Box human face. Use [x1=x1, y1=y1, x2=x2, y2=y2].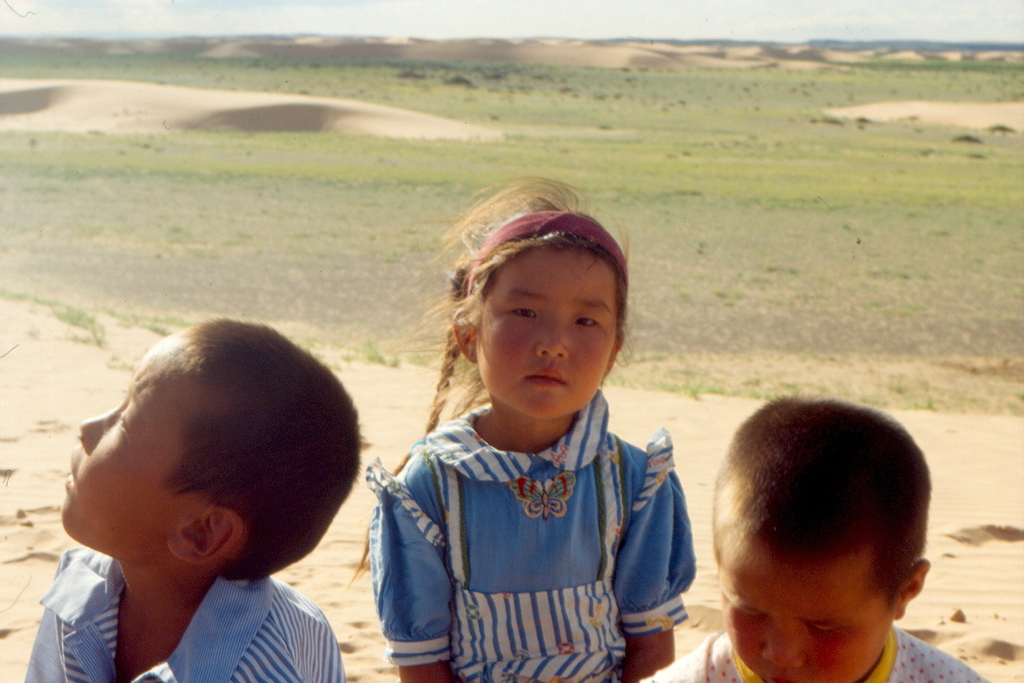
[x1=475, y1=246, x2=616, y2=419].
